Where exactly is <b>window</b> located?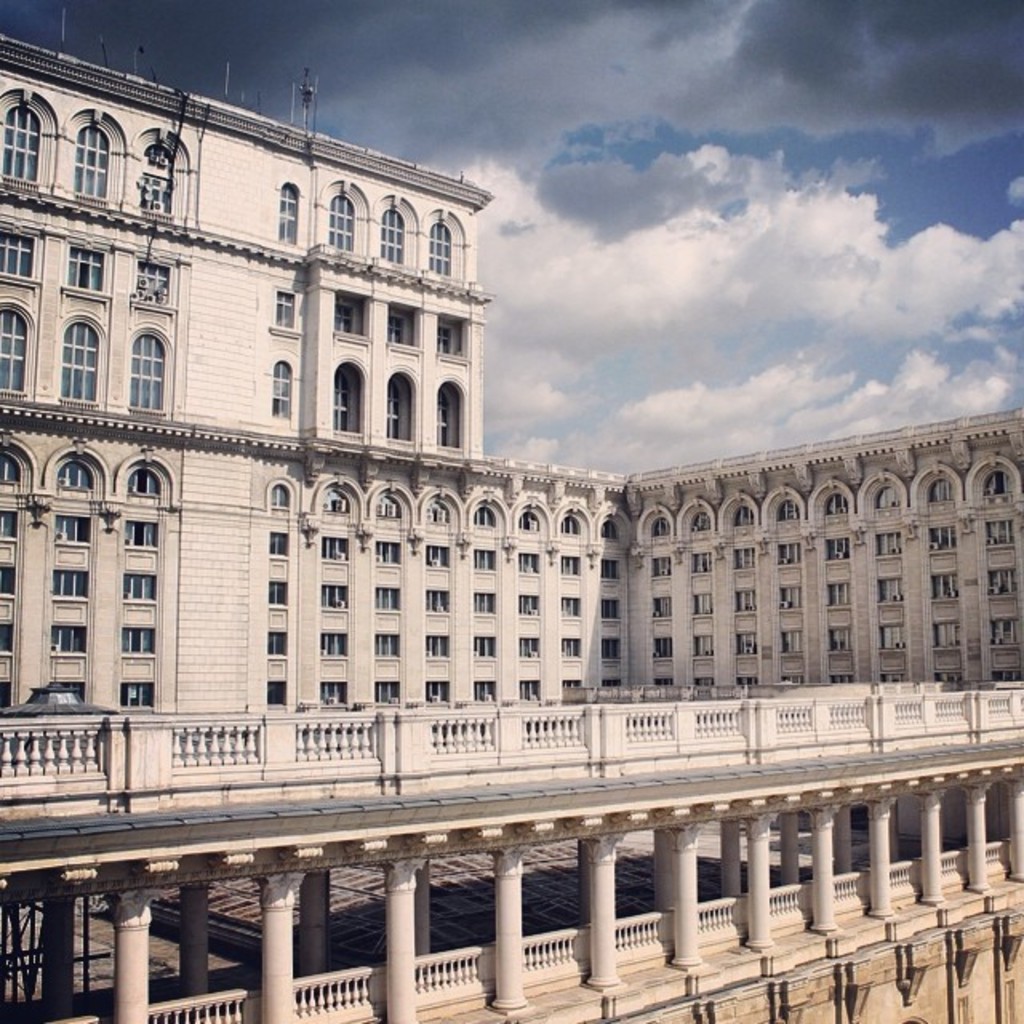
Its bounding box is [x1=986, y1=472, x2=1006, y2=490].
